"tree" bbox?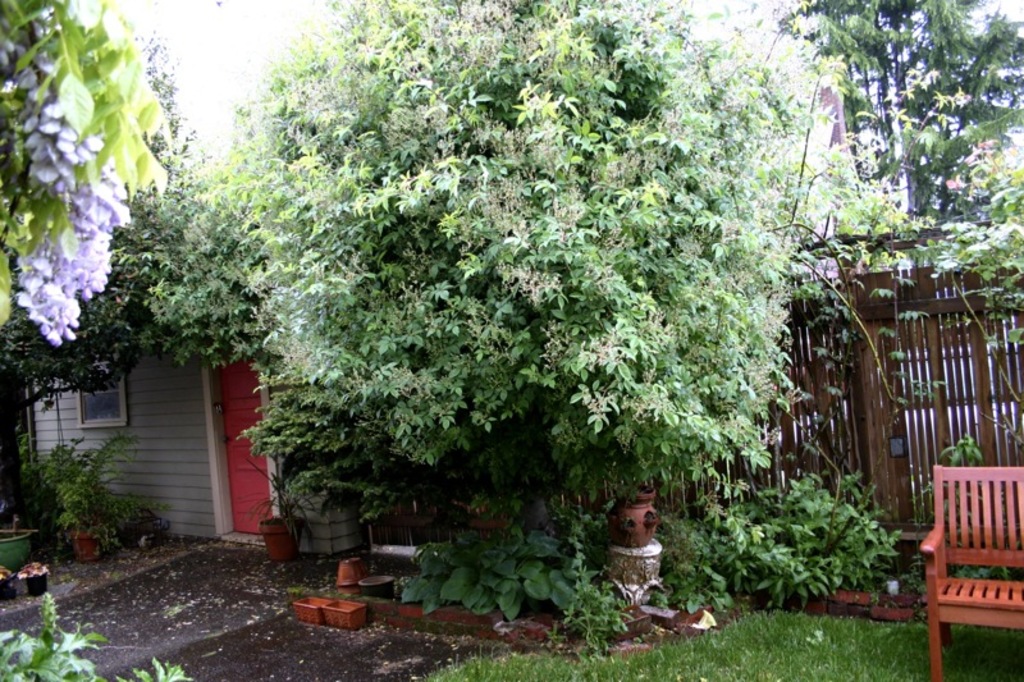
select_region(145, 0, 899, 531)
